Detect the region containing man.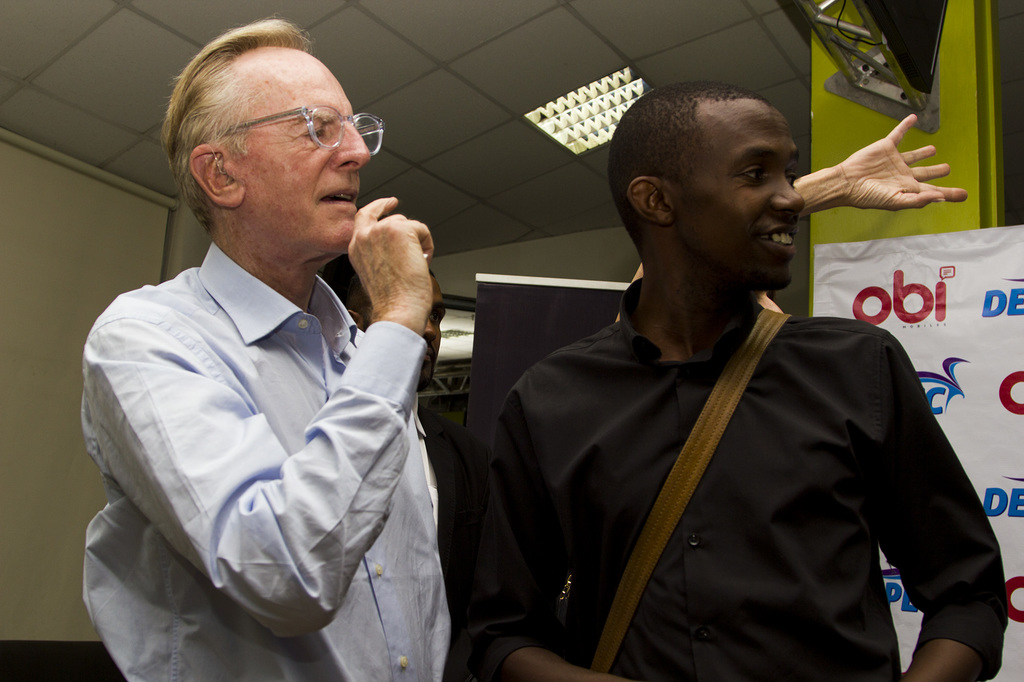
<bbox>476, 70, 987, 667</bbox>.
